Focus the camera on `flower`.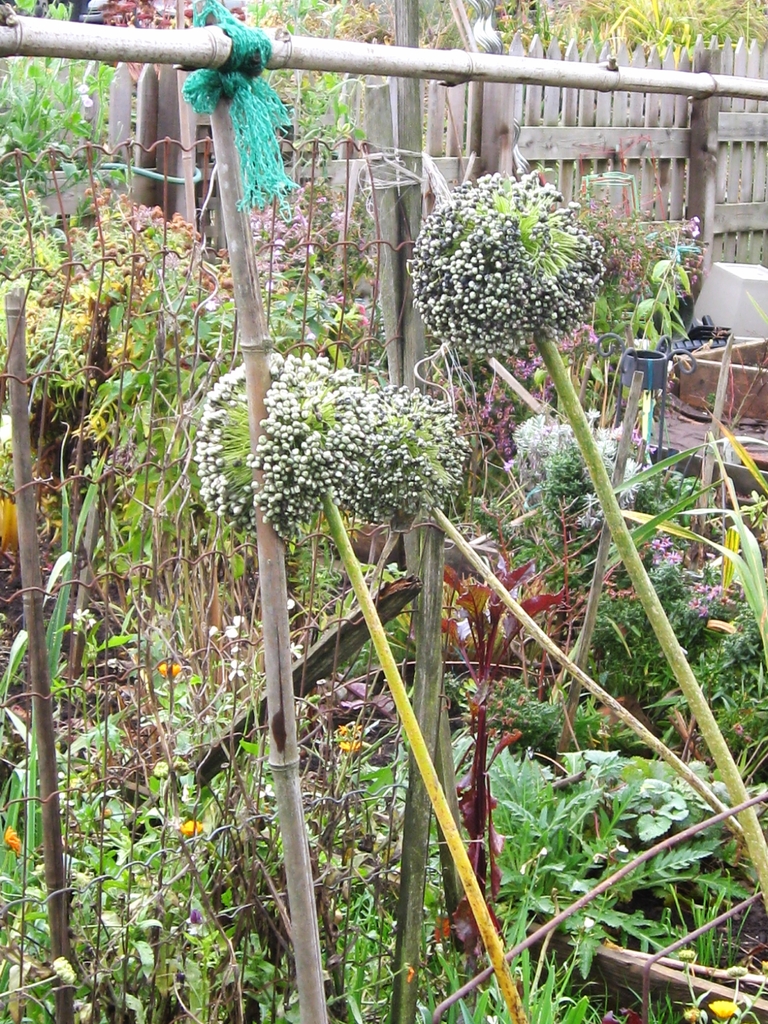
Focus region: x1=707, y1=1000, x2=740, y2=1023.
